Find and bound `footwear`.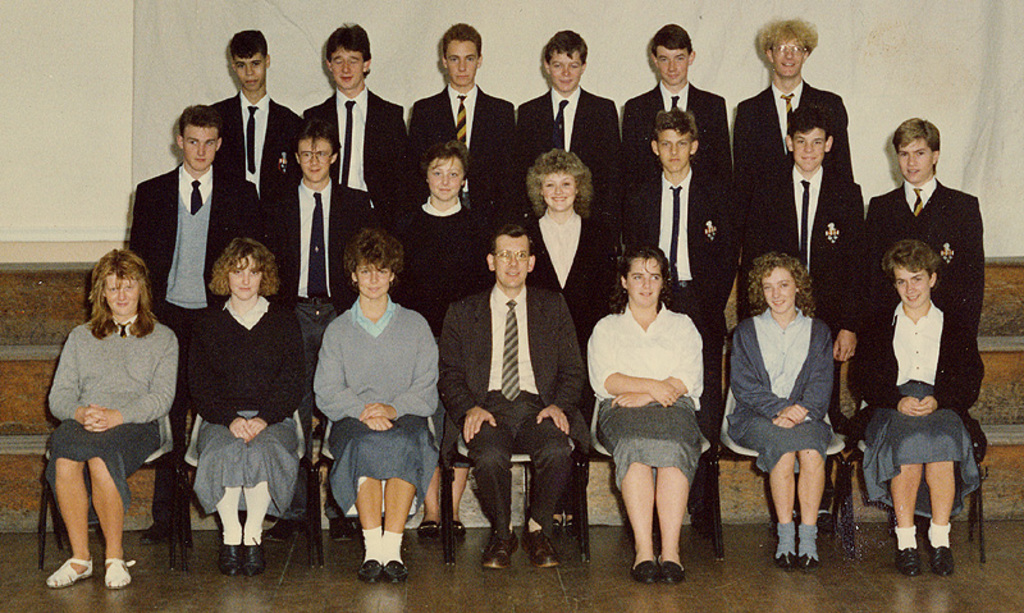
Bound: x1=137, y1=518, x2=172, y2=545.
